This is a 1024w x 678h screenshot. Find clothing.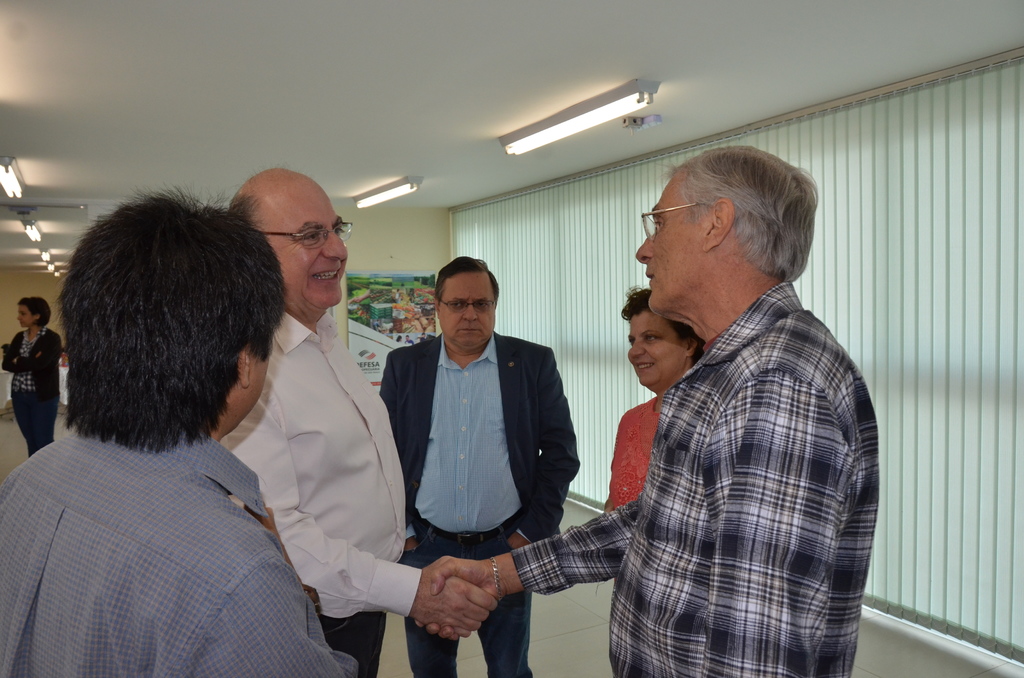
Bounding box: (221,310,429,677).
